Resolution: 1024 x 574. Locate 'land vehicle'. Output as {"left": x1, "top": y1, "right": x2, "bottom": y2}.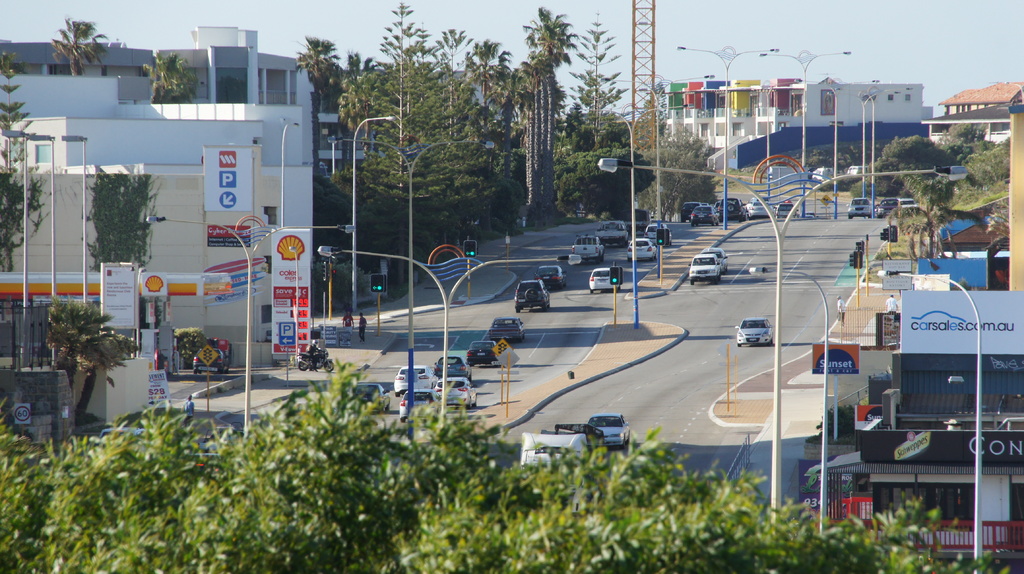
{"left": 717, "top": 195, "right": 748, "bottom": 224}.
